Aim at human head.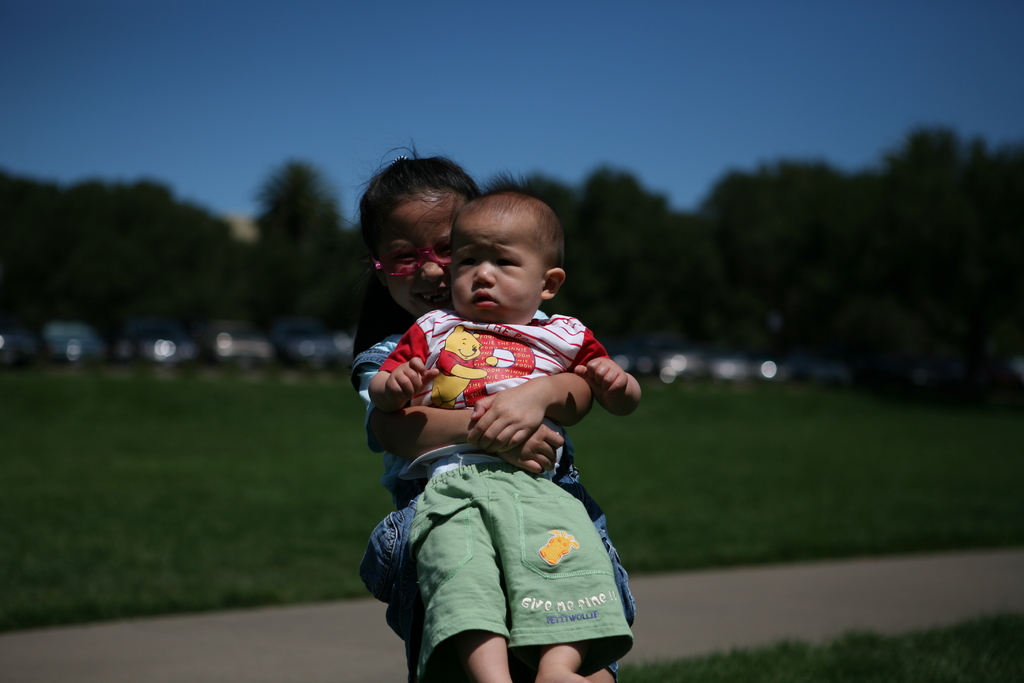
Aimed at x1=353, y1=158, x2=477, y2=322.
